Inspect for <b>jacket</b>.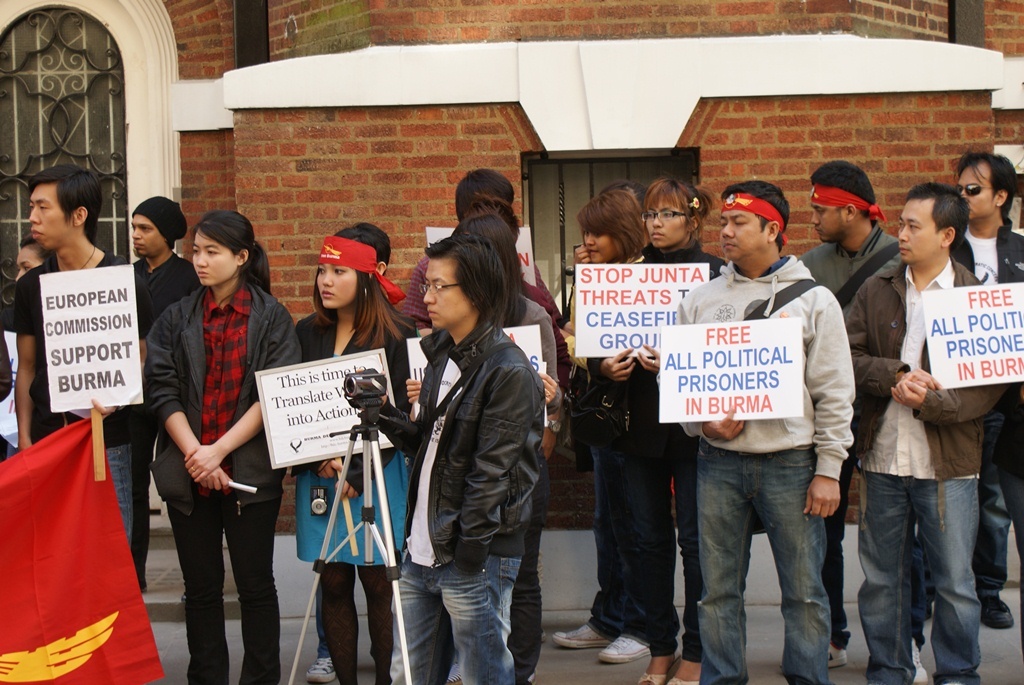
Inspection: l=794, t=220, r=903, b=311.
